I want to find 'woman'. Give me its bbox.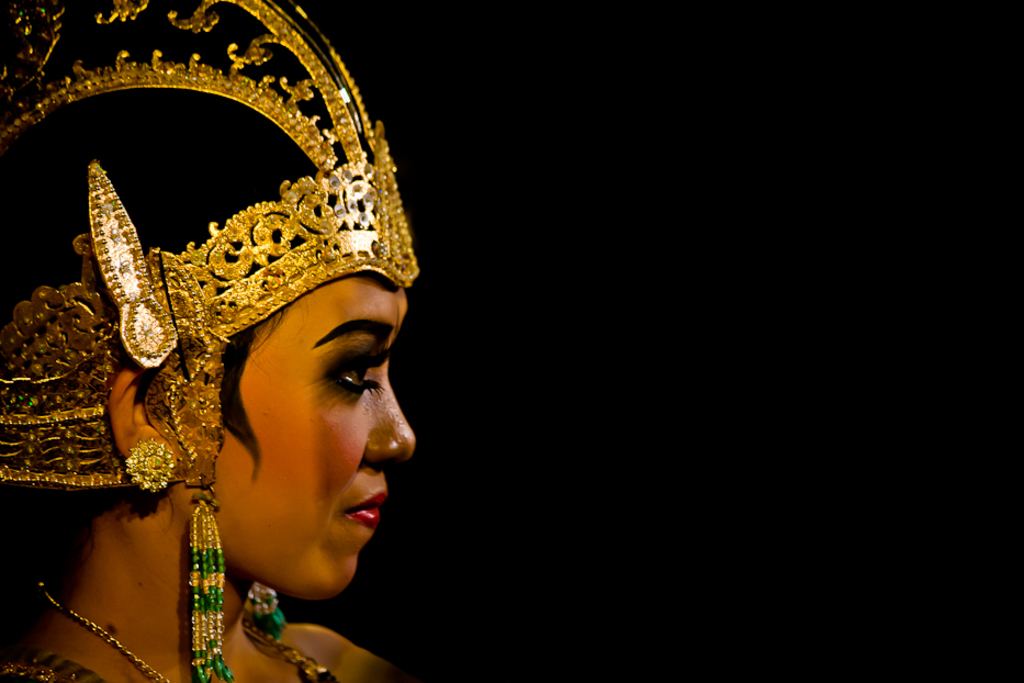
[0,0,438,682].
